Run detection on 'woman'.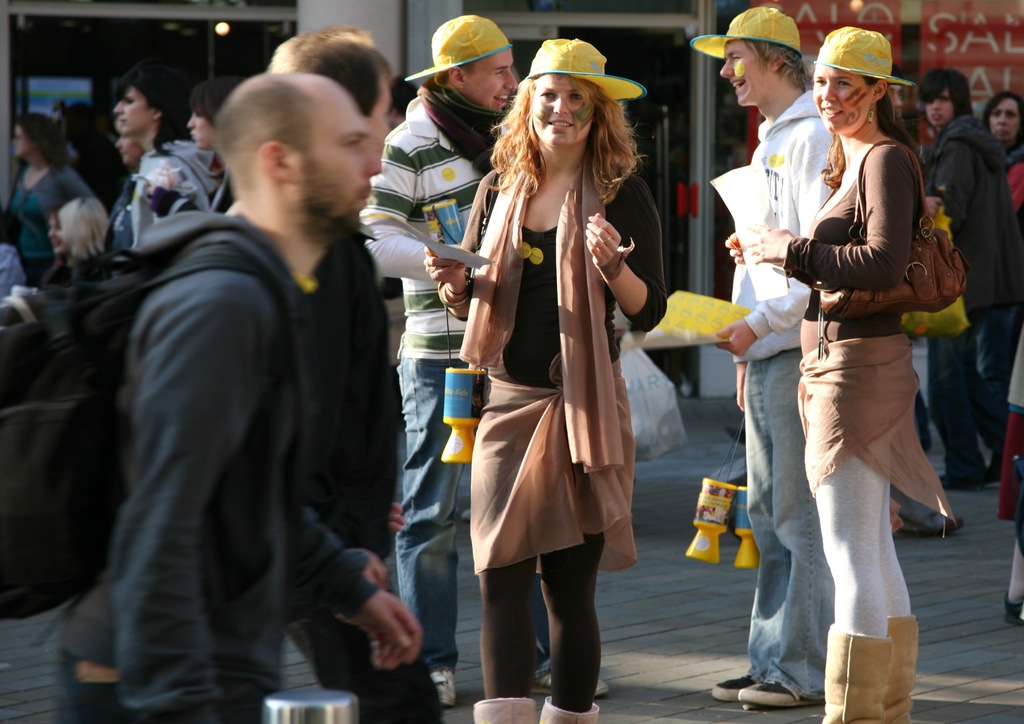
Result: (x1=146, y1=76, x2=249, y2=220).
